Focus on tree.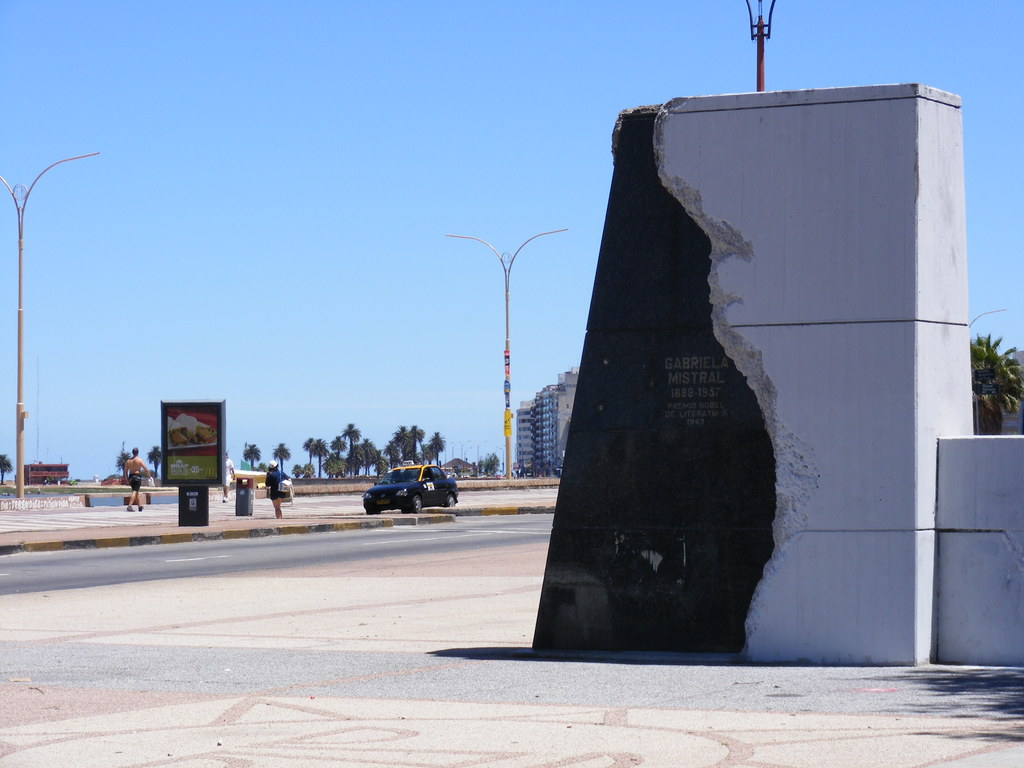
Focused at 975/331/1023/436.
